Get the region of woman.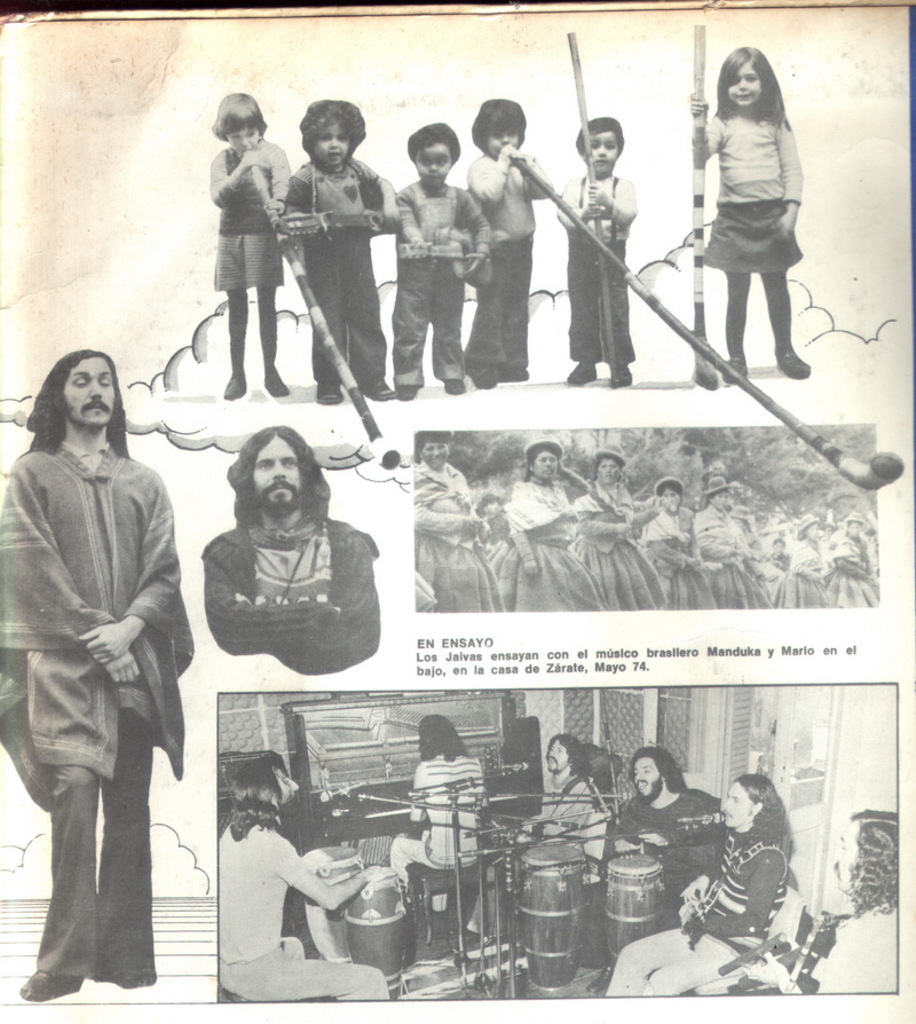
left=412, top=432, right=507, bottom=615.
